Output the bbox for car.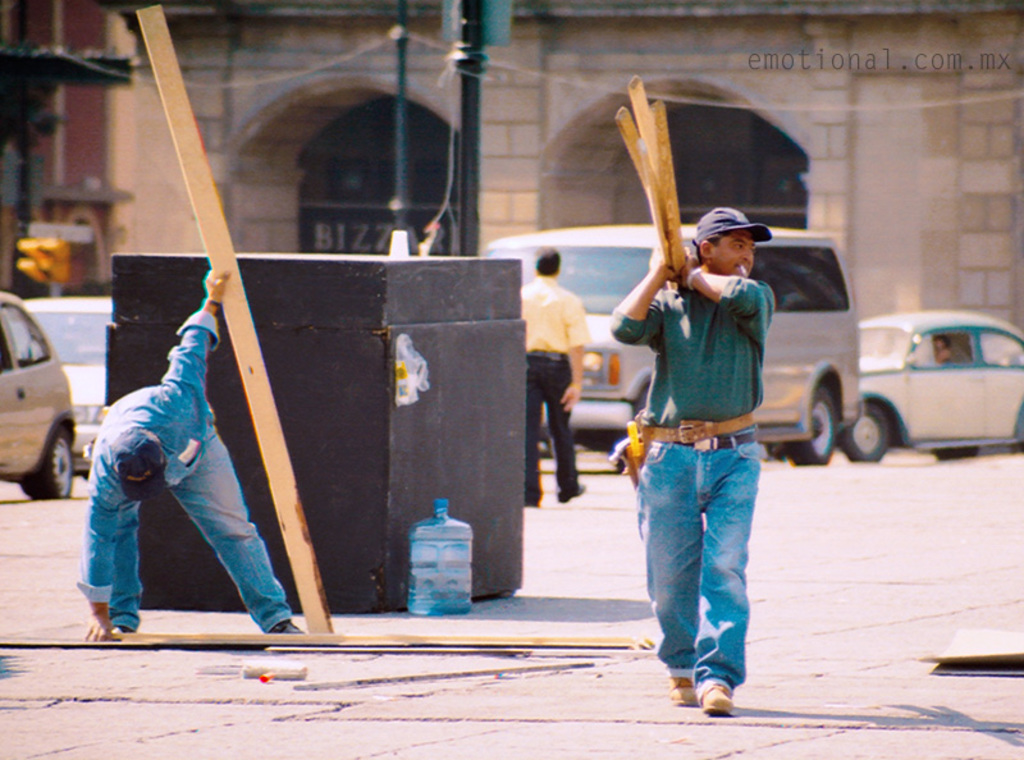
left=0, top=288, right=76, bottom=502.
